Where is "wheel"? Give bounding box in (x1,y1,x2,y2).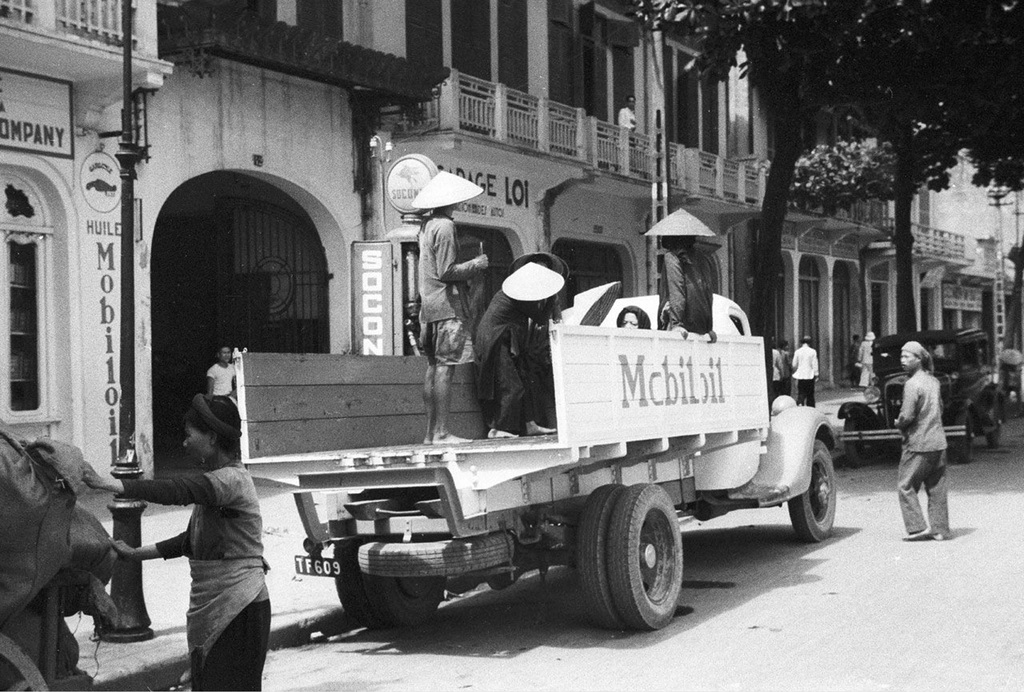
(984,398,1003,446).
